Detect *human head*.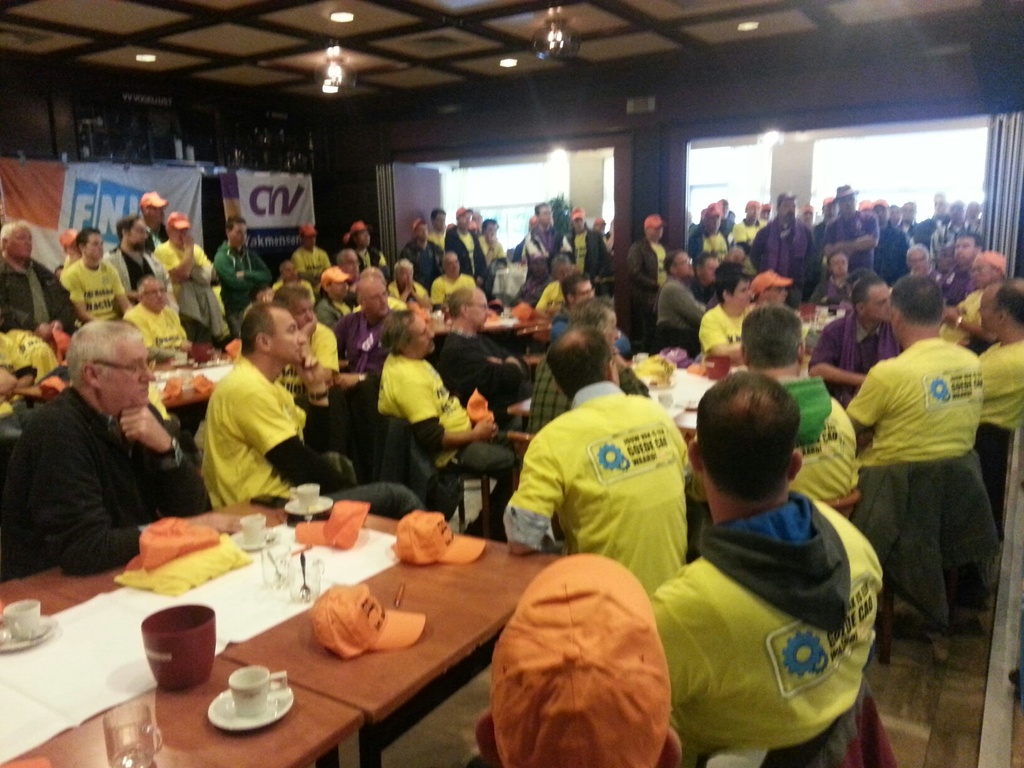
Detected at 51,312,148,423.
